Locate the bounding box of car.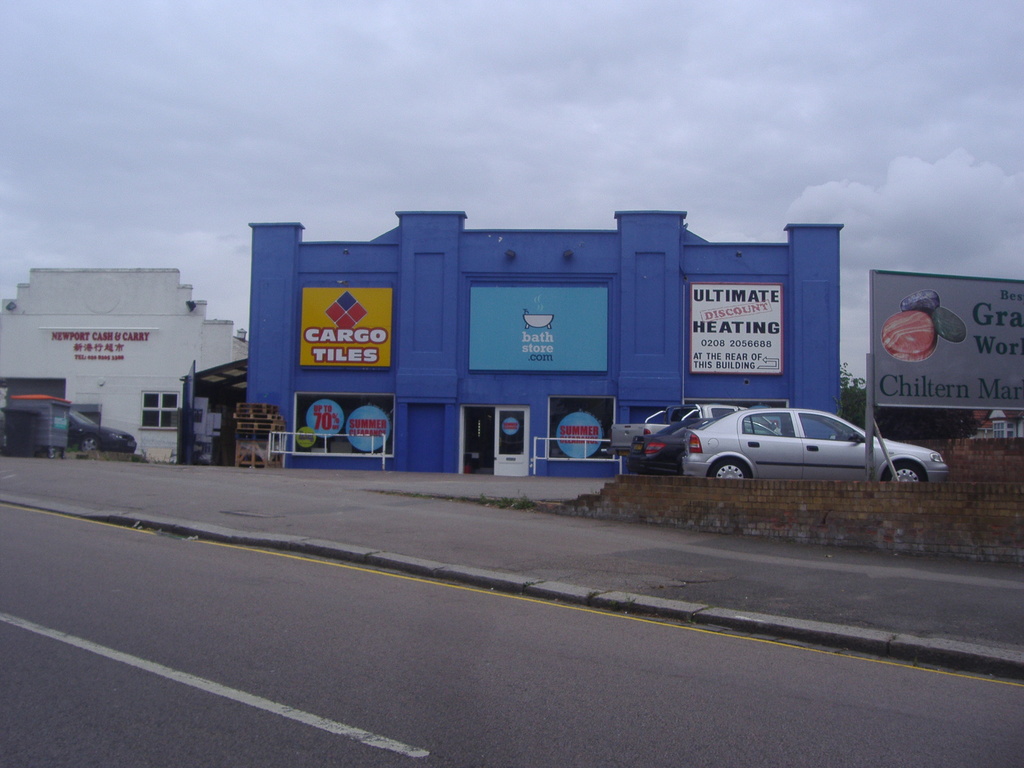
Bounding box: bbox(680, 402, 949, 479).
